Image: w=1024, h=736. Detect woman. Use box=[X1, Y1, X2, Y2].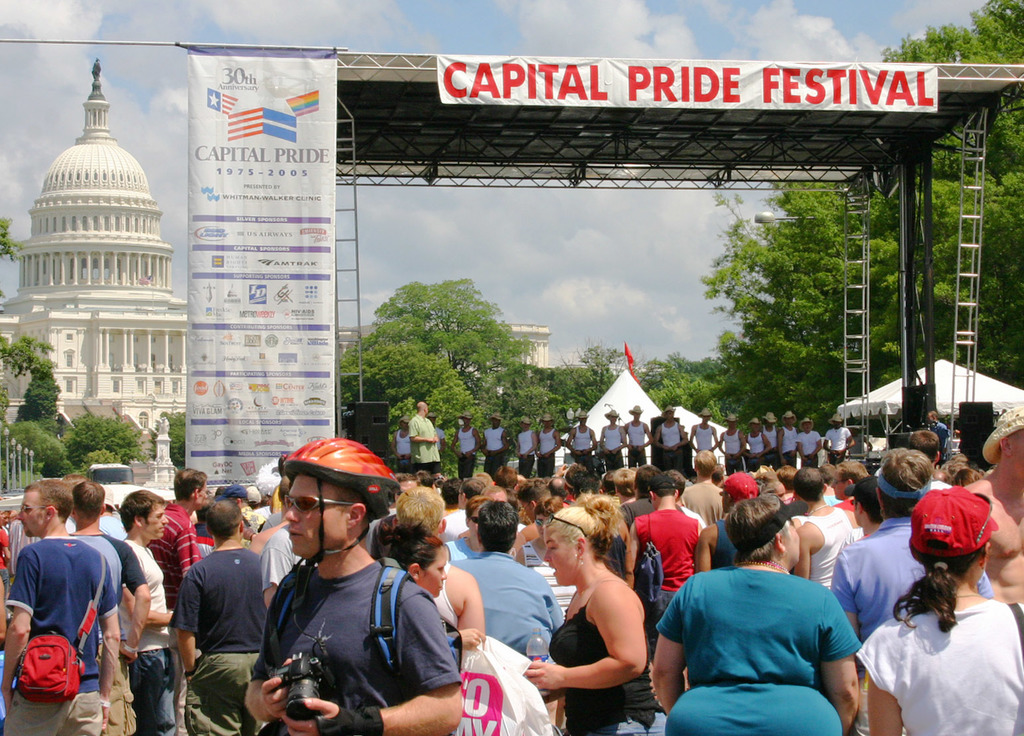
box=[651, 496, 859, 735].
